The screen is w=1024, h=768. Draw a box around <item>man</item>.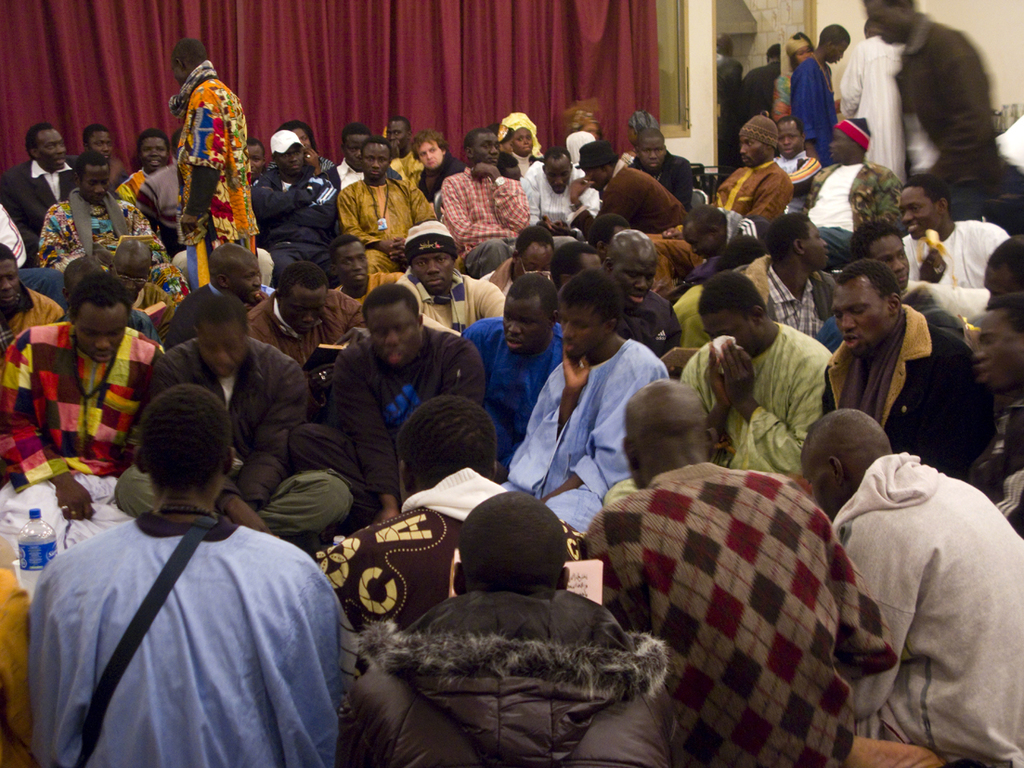
(left=736, top=41, right=785, bottom=134).
